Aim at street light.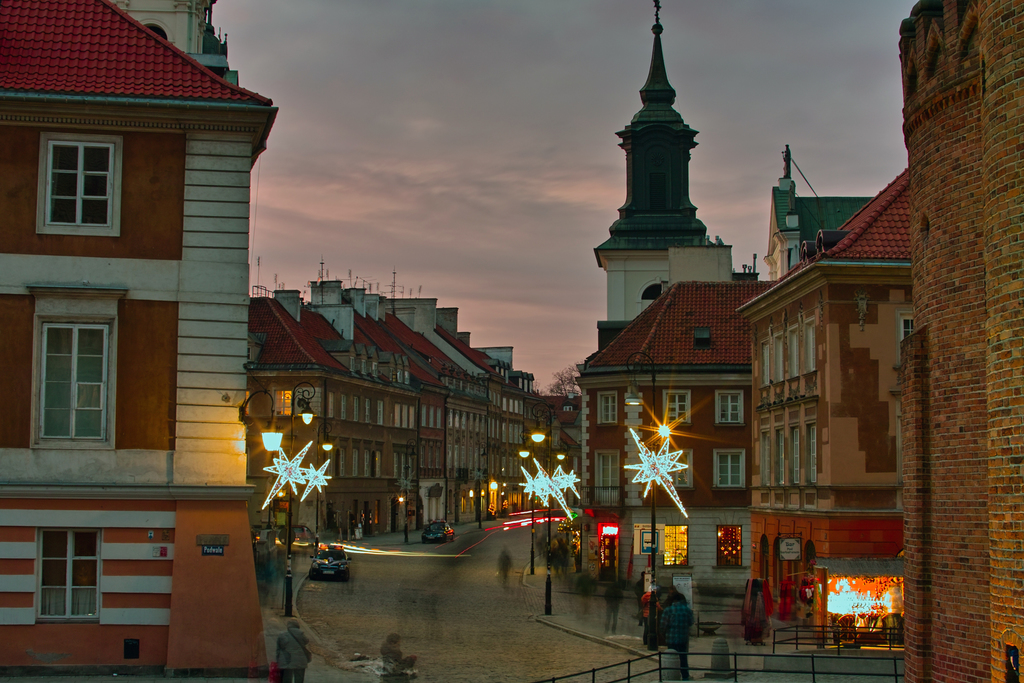
Aimed at 315/419/336/554.
